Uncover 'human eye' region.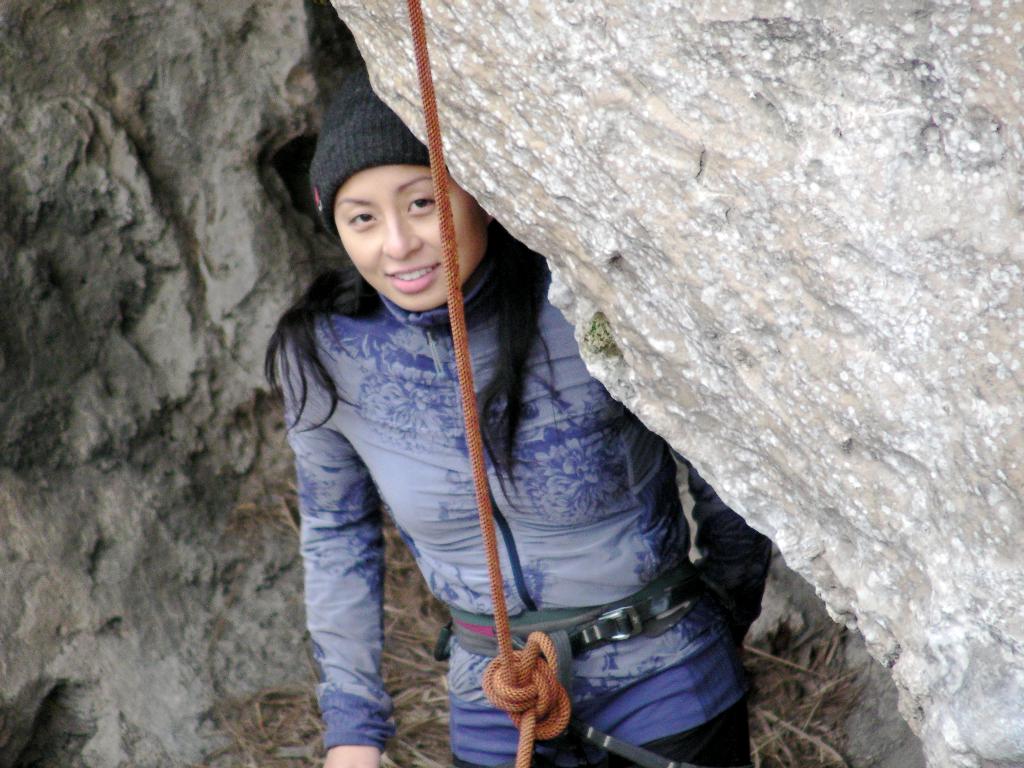
Uncovered: 408, 189, 447, 217.
